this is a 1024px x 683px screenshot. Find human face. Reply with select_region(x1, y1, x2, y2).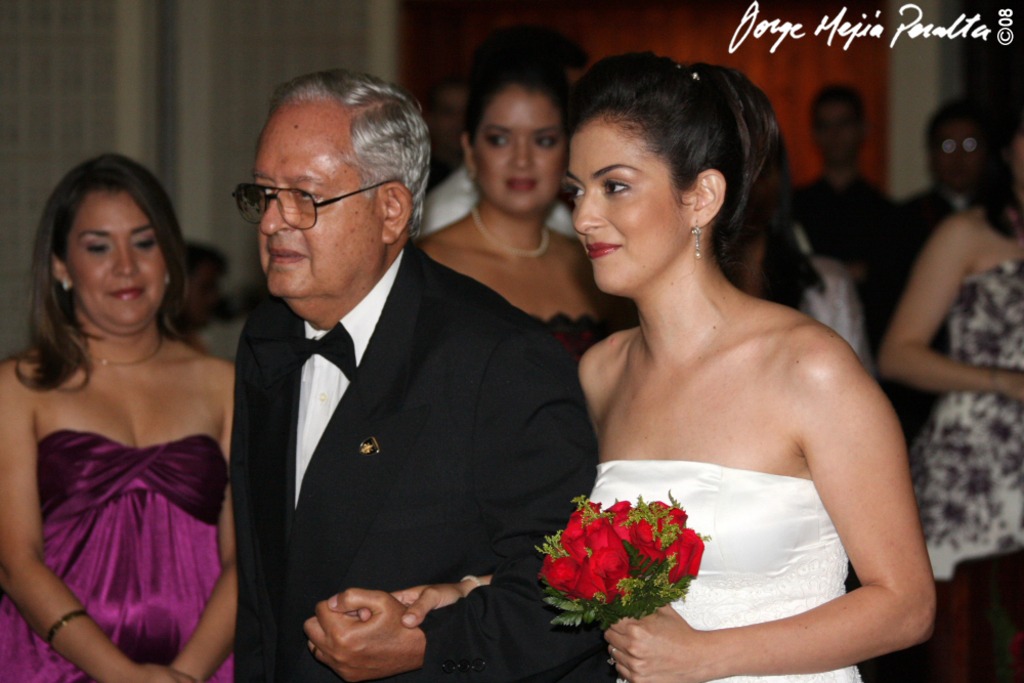
select_region(429, 88, 468, 164).
